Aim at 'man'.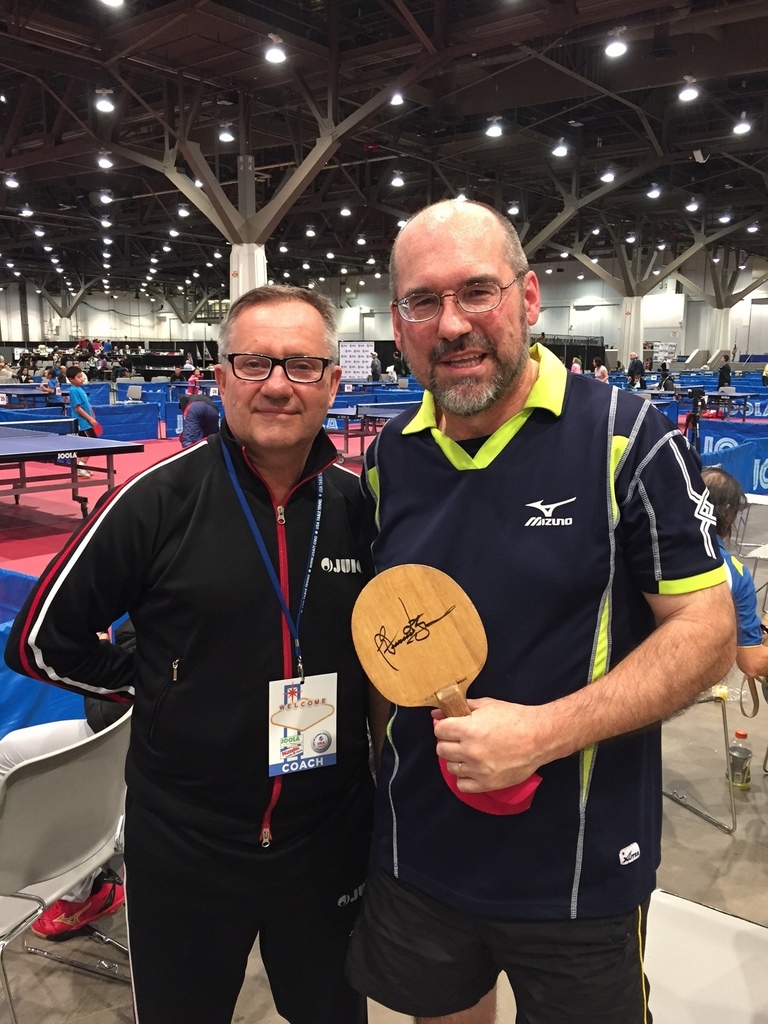
Aimed at <bbox>7, 283, 374, 1023</bbox>.
